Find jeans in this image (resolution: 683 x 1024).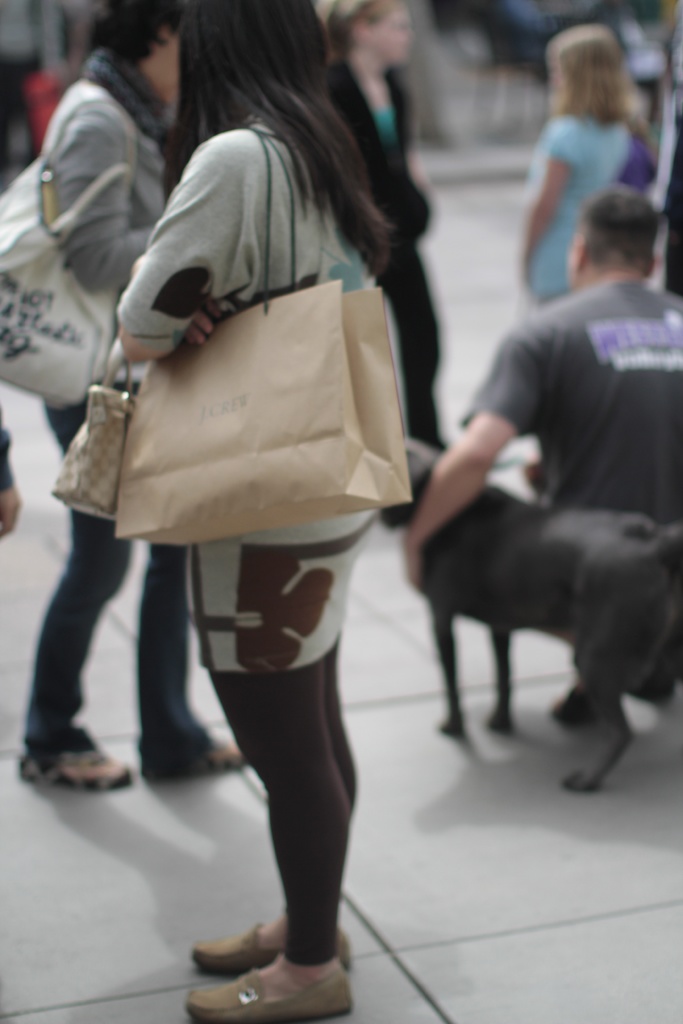
x1=17, y1=459, x2=210, y2=809.
